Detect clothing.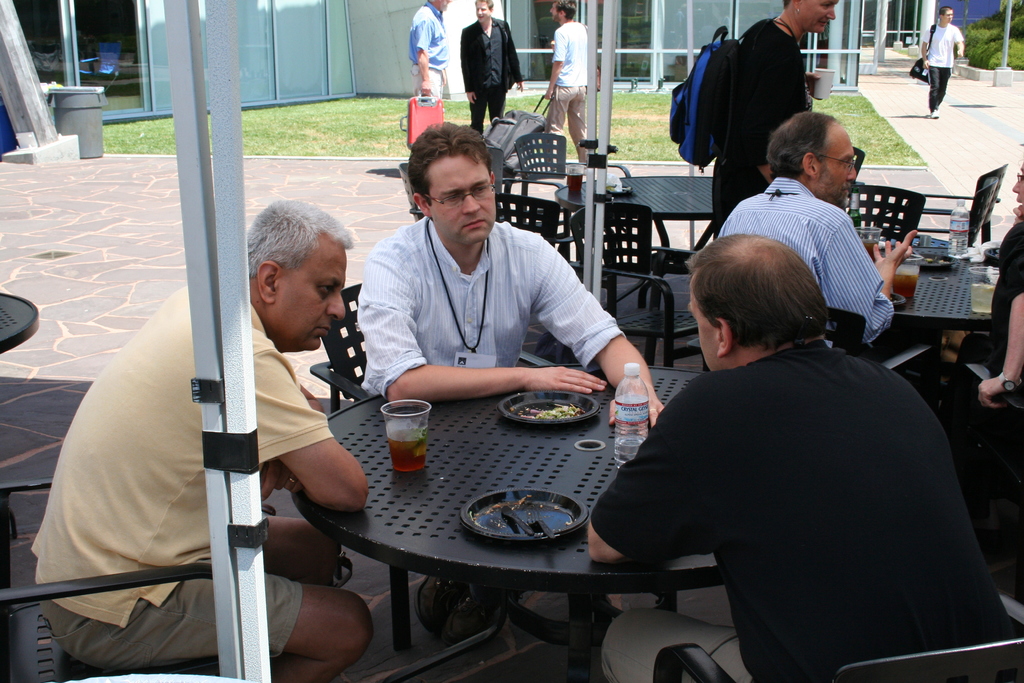
Detected at box(584, 347, 1023, 682).
